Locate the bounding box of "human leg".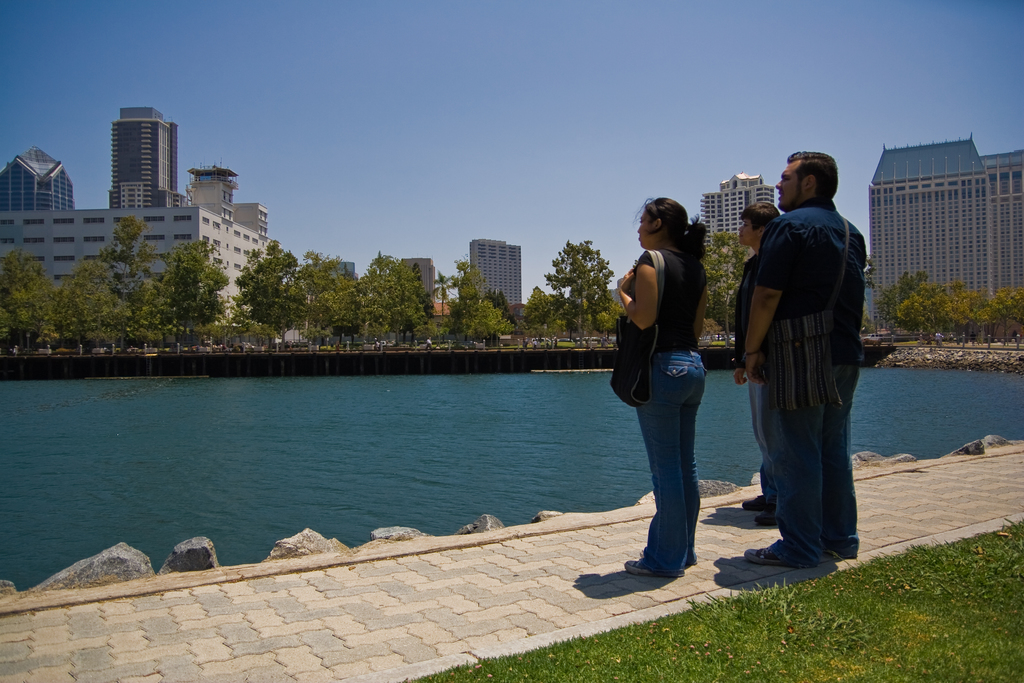
Bounding box: (x1=753, y1=374, x2=779, y2=525).
